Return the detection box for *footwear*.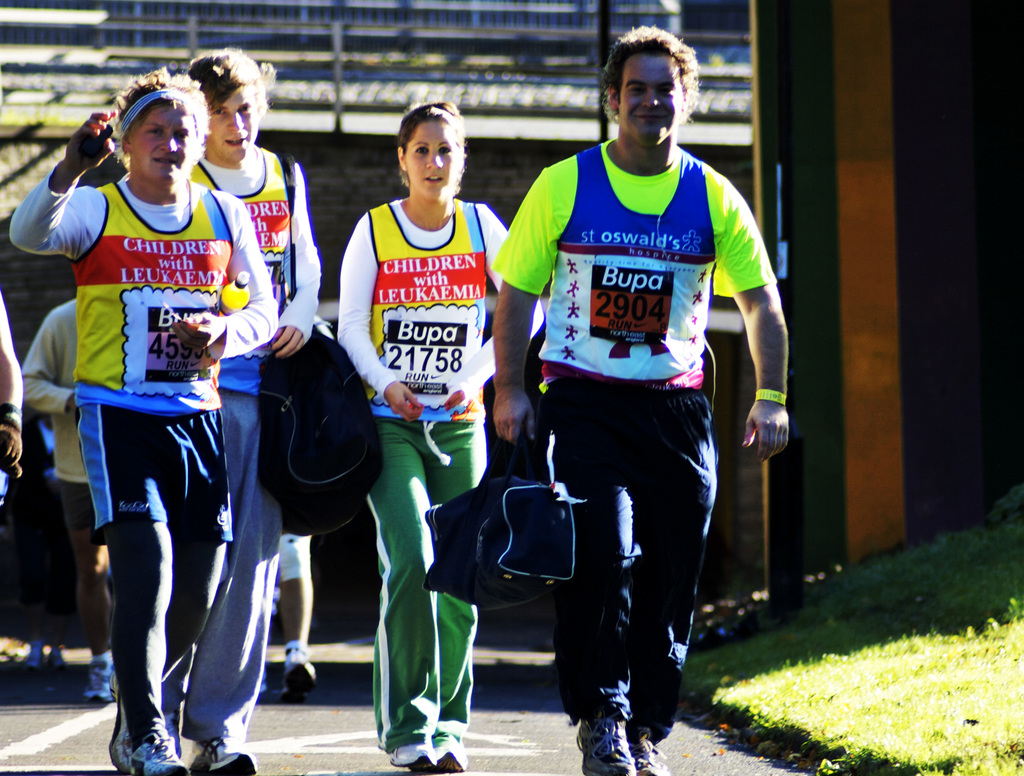
box=[129, 722, 184, 771].
